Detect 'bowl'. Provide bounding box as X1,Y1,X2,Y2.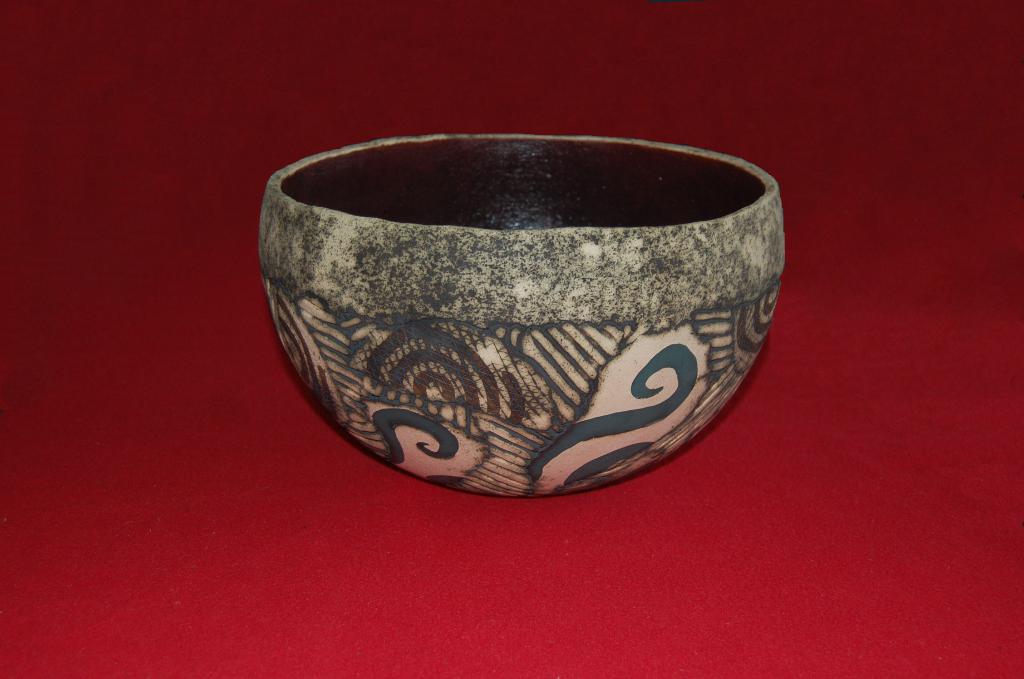
255,131,785,499.
